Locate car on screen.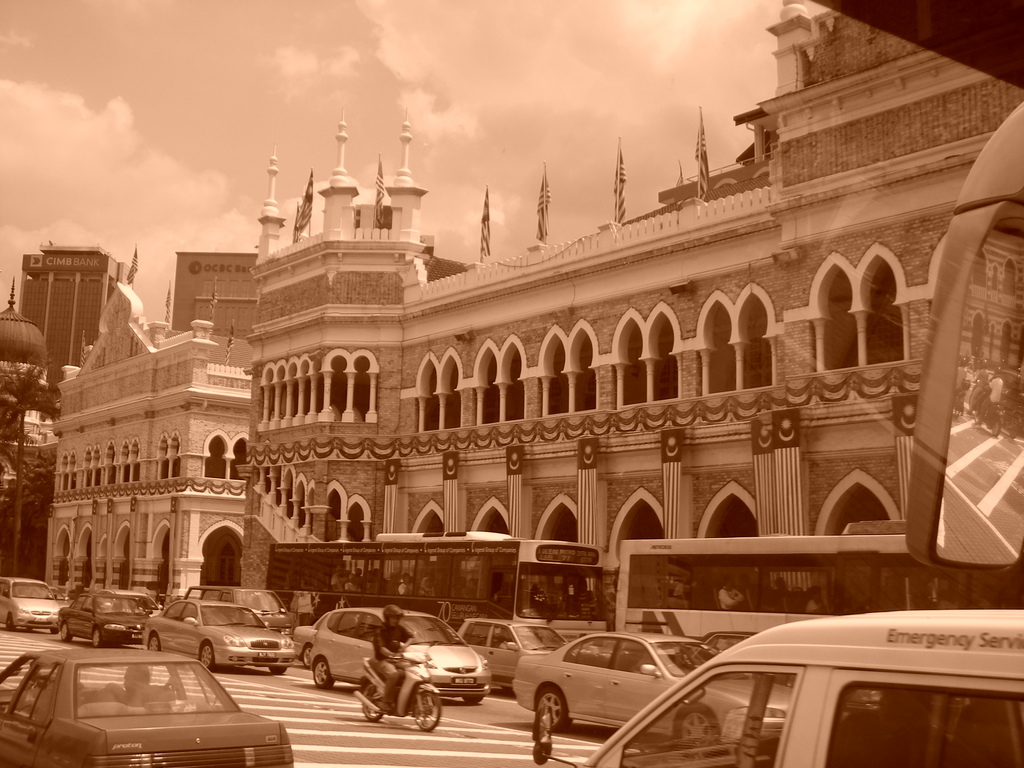
On screen at {"left": 456, "top": 623, "right": 565, "bottom": 680}.
